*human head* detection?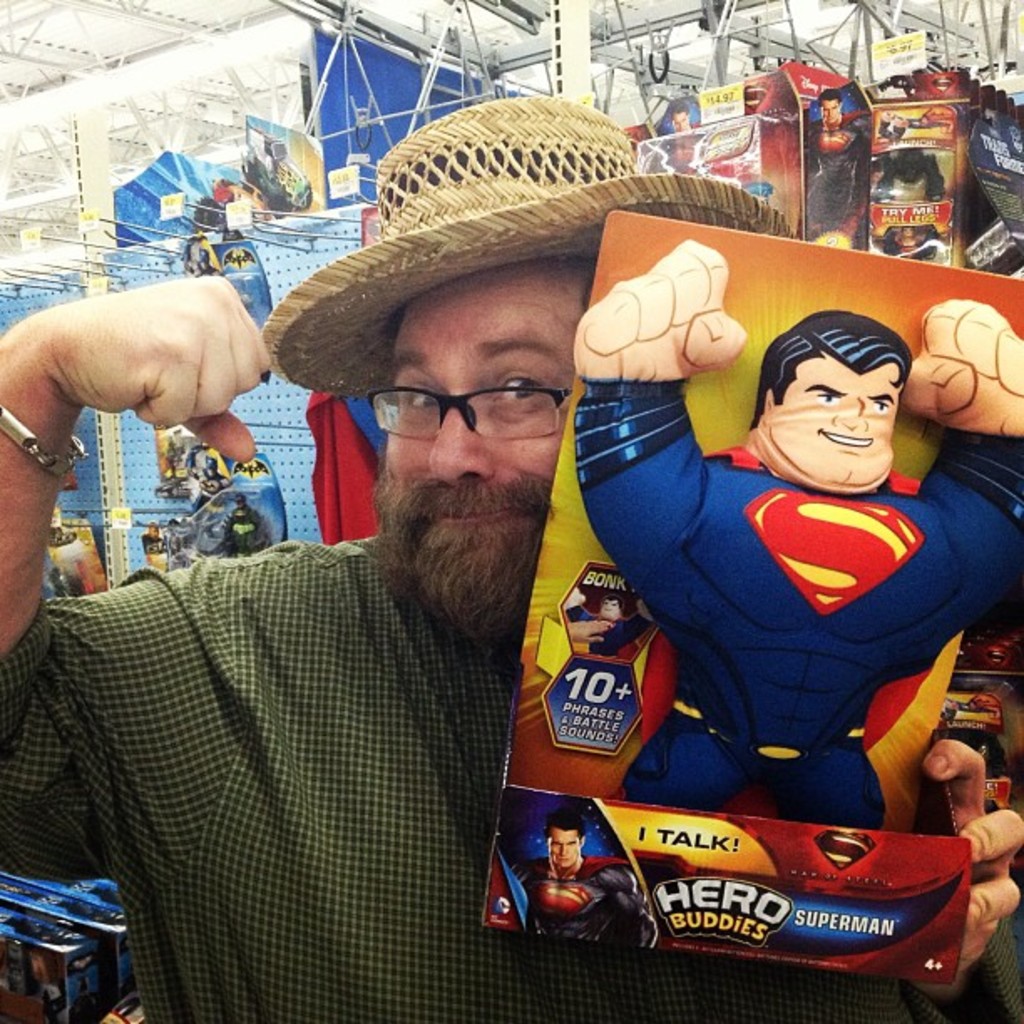
(259,99,793,622)
